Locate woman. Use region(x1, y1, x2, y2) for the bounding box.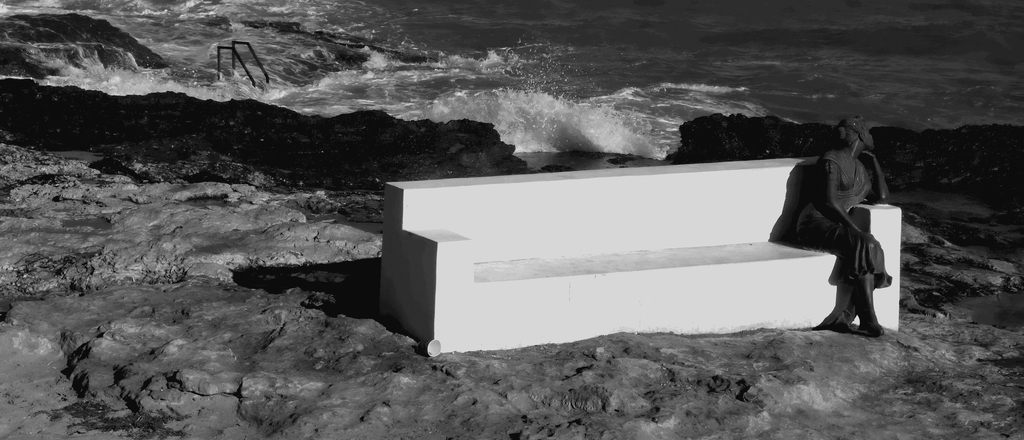
region(784, 111, 892, 345).
